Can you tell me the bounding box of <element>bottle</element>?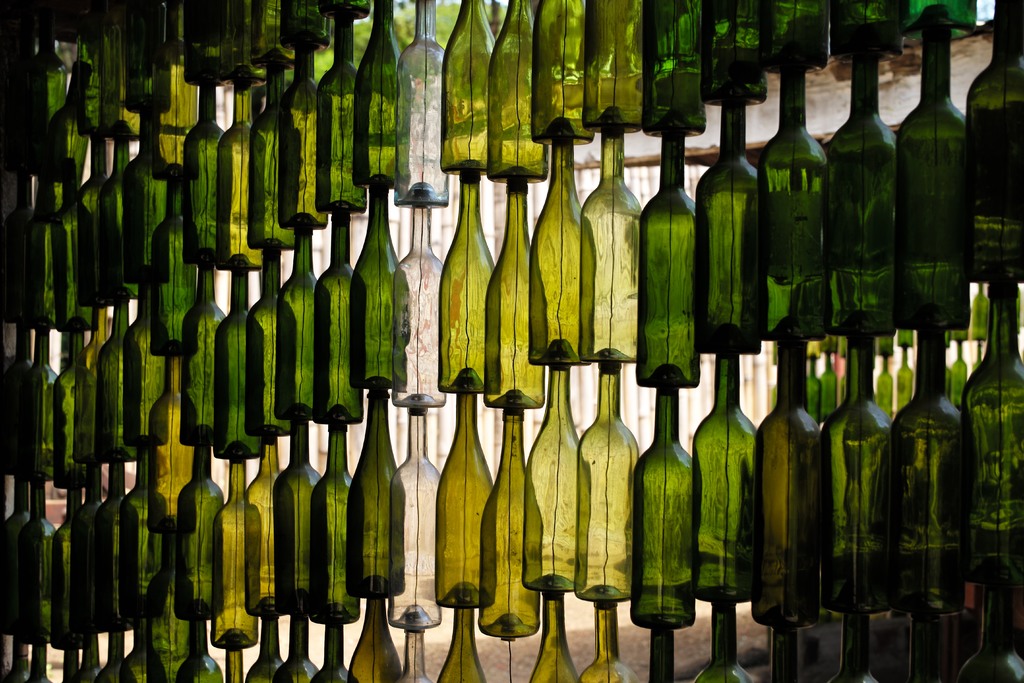
[818, 0, 895, 60].
